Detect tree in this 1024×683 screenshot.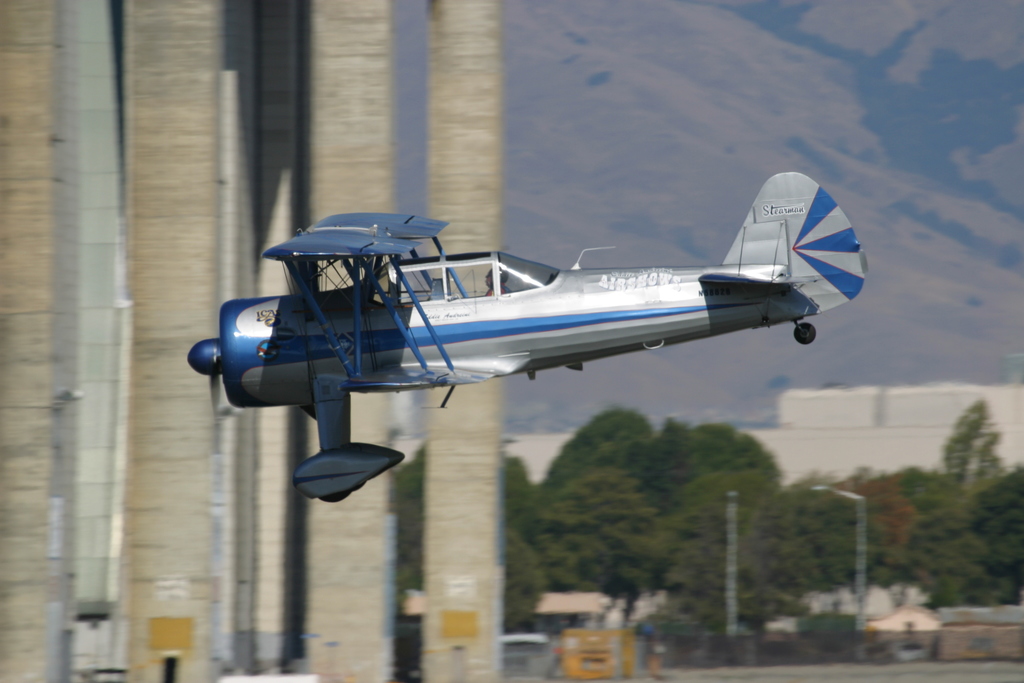
Detection: crop(950, 384, 1013, 491).
